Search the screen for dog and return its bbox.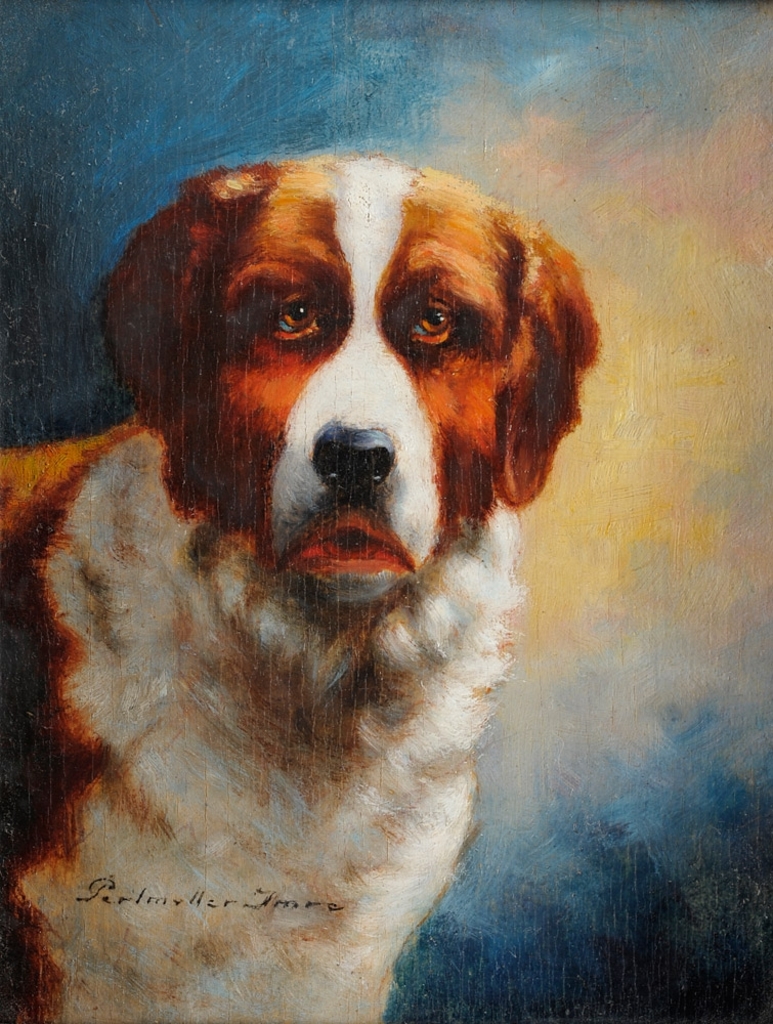
Found: detection(0, 150, 604, 1023).
